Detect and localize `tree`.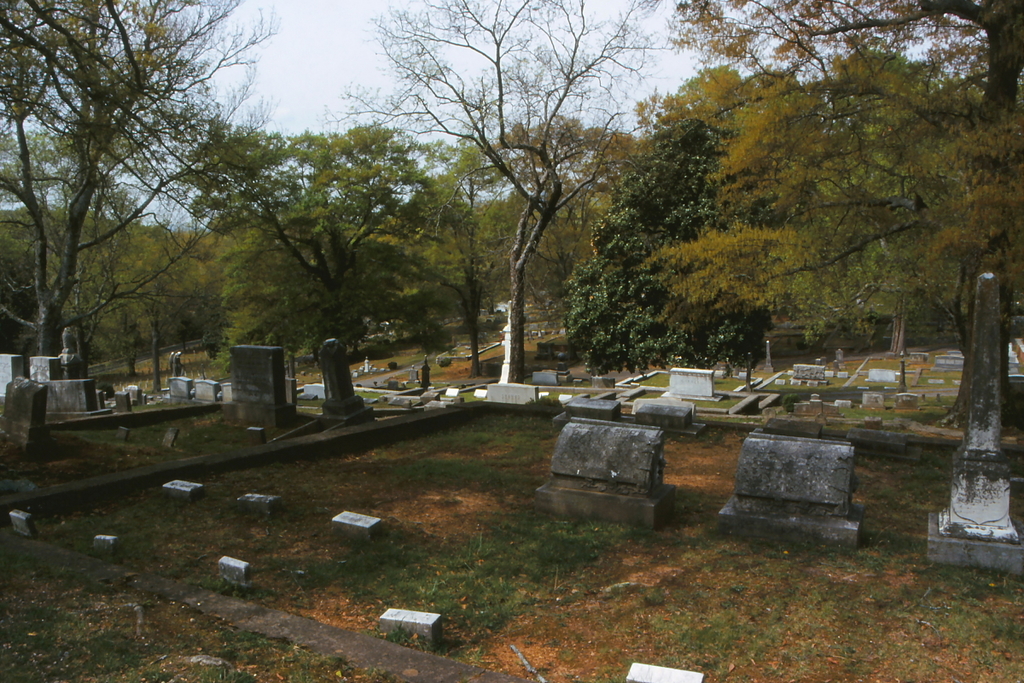
Localized at pyautogui.locateOnScreen(770, 50, 1023, 347).
